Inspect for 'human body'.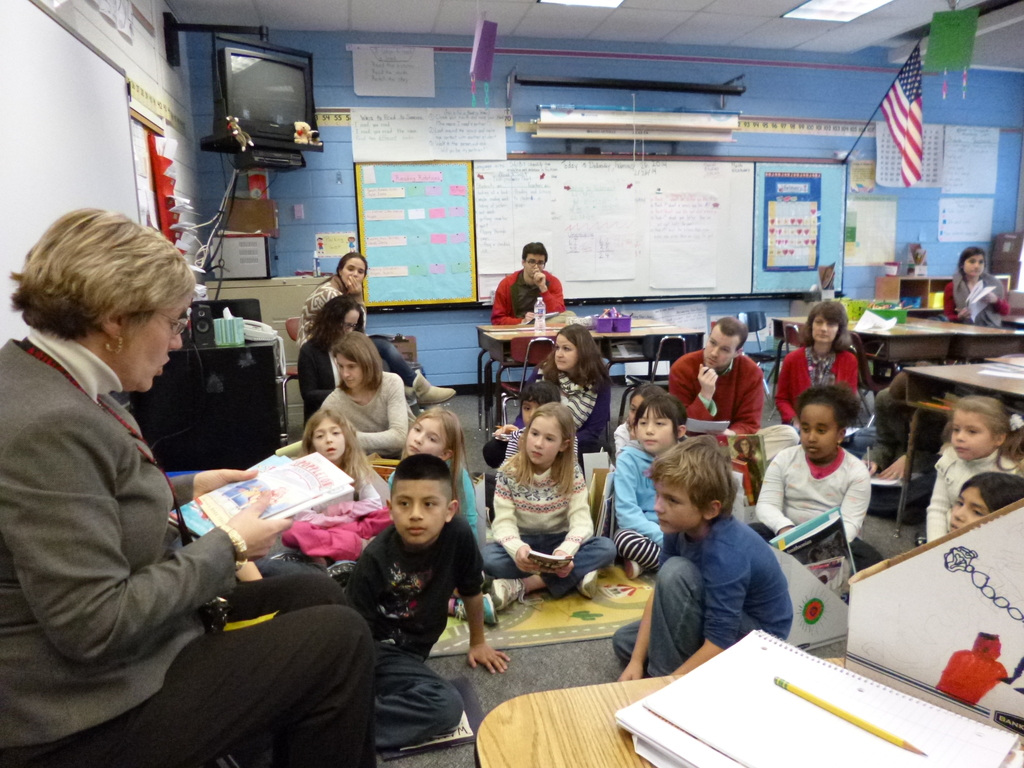
Inspection: box=[922, 395, 1023, 547].
